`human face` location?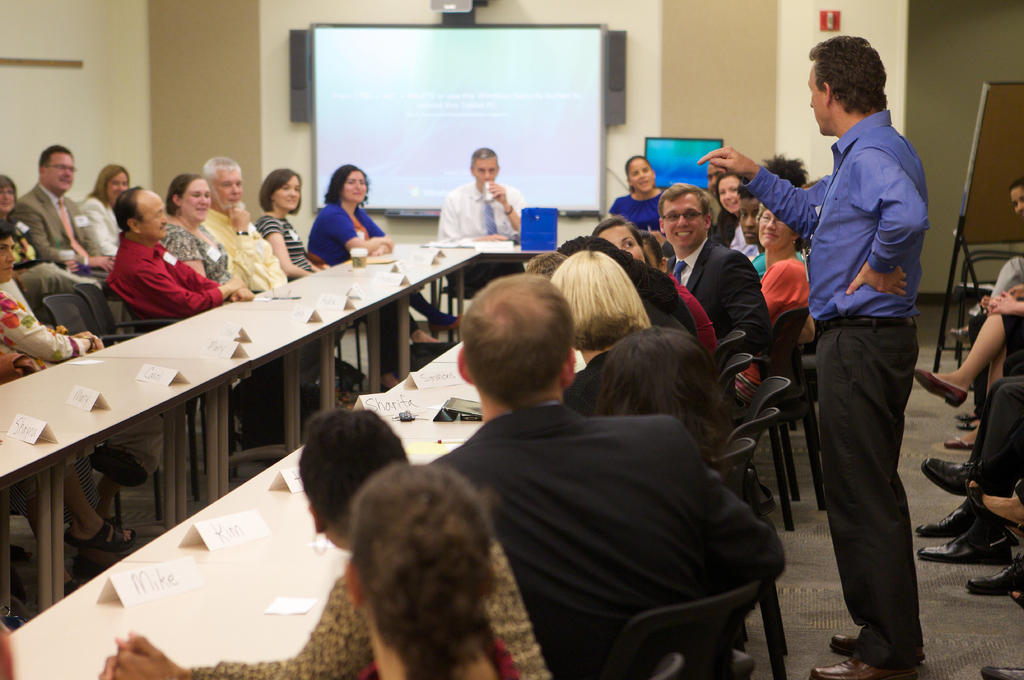
select_region(0, 237, 14, 277)
